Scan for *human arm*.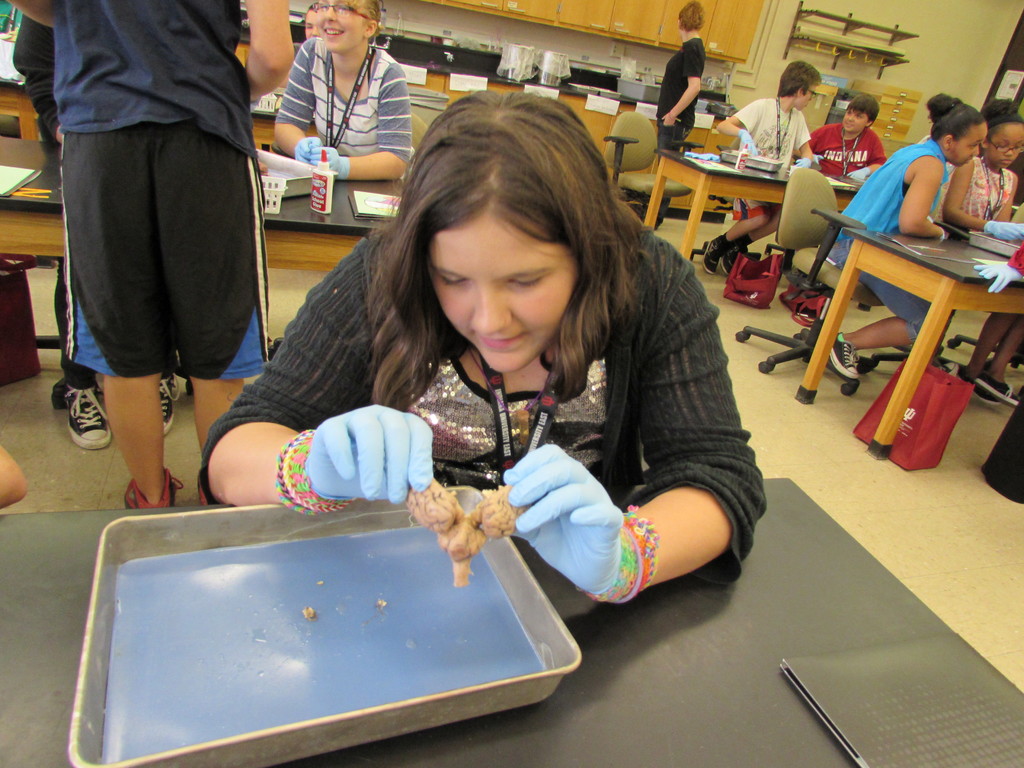
Scan result: crop(187, 245, 428, 506).
